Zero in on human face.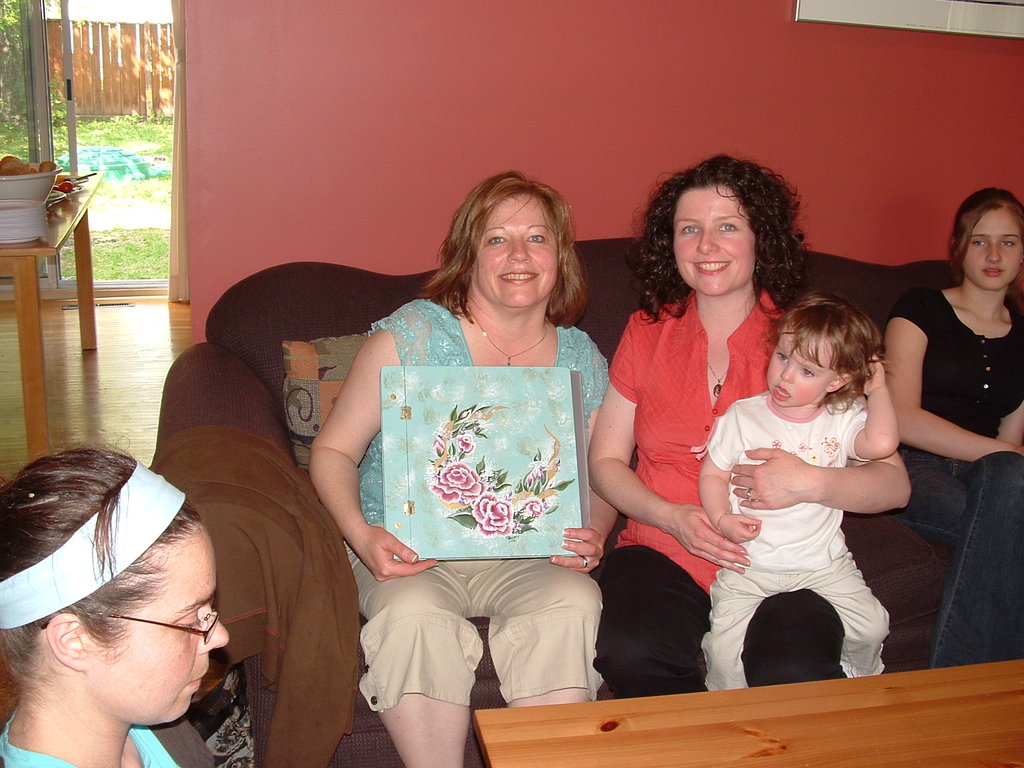
Zeroed in: (758, 325, 834, 410).
